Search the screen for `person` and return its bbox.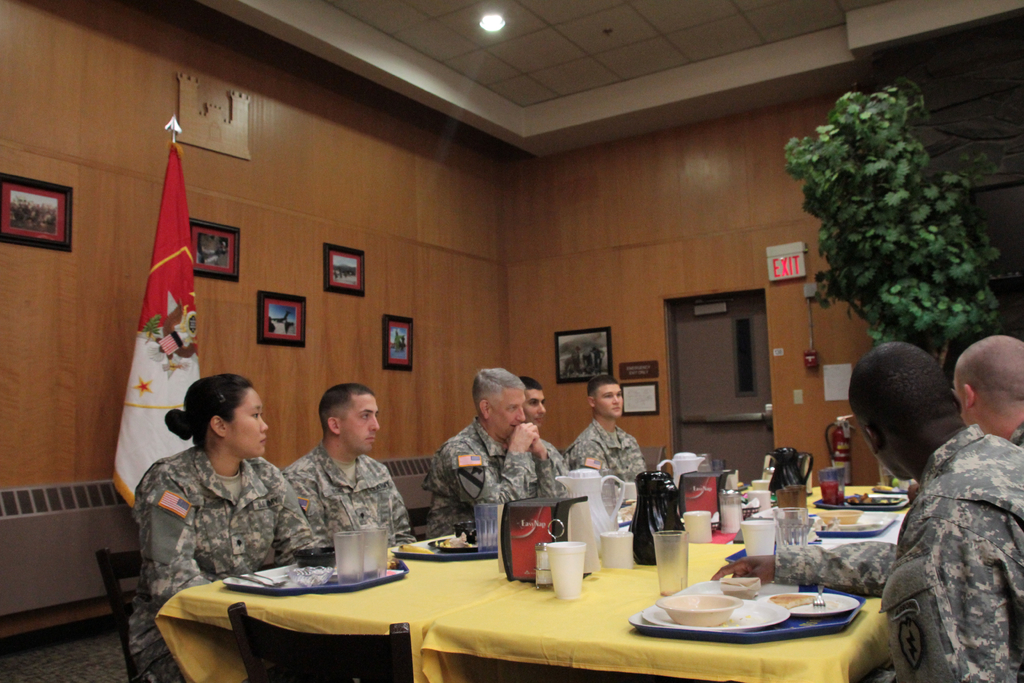
Found: pyautogui.locateOnScreen(133, 365, 311, 630).
